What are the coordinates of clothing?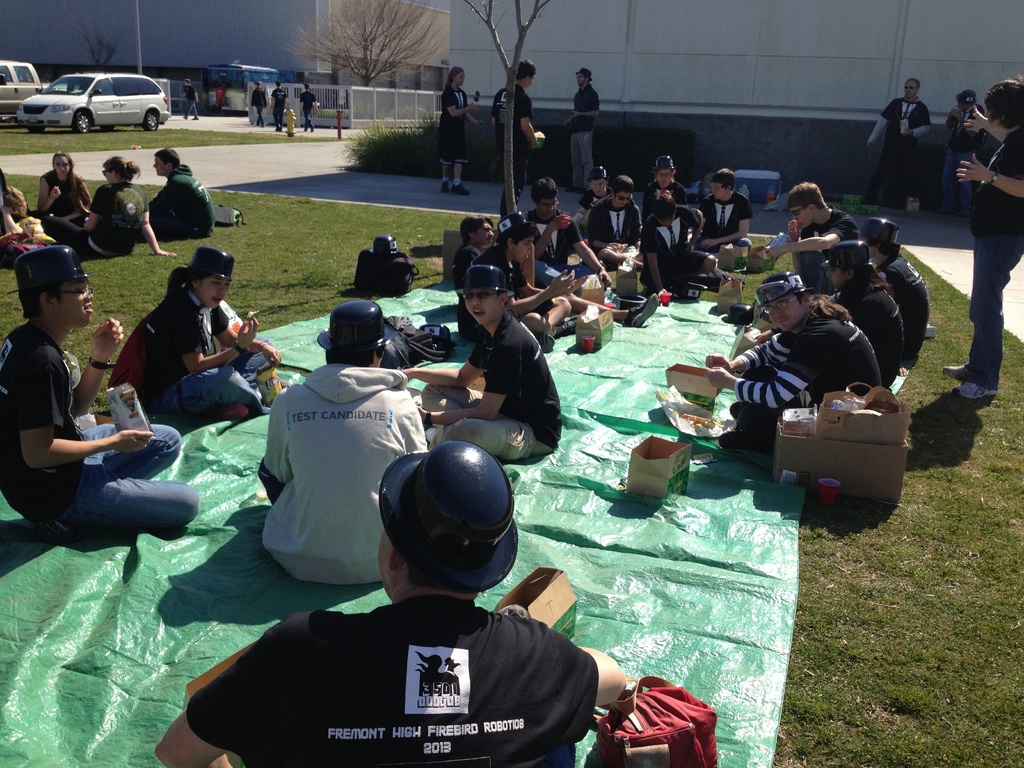
(565, 78, 598, 179).
